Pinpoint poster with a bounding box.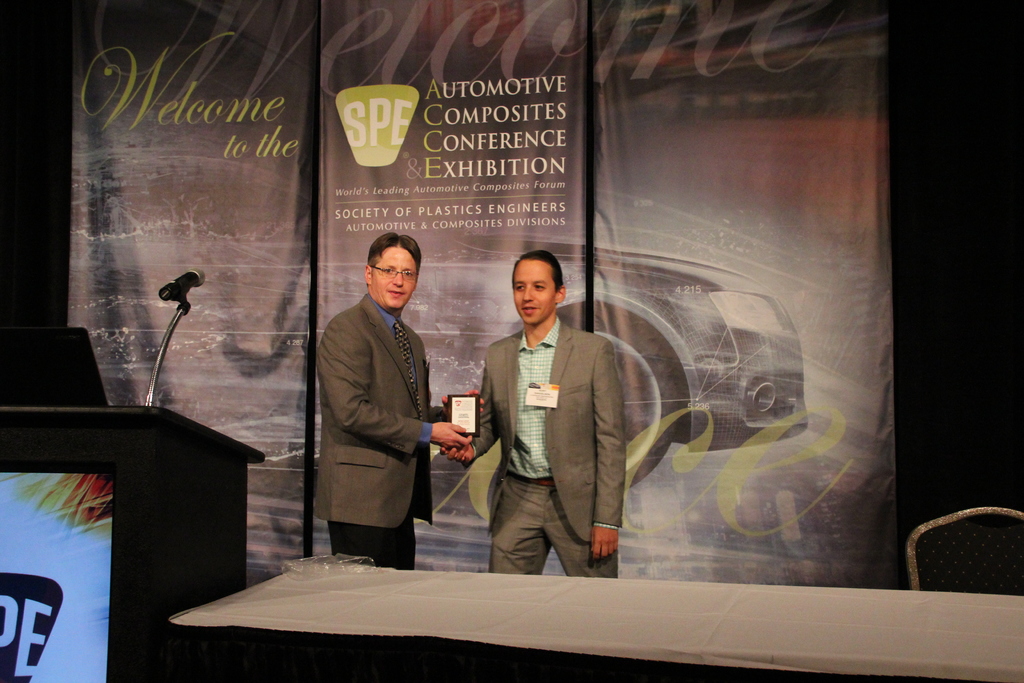
[65,0,316,579].
